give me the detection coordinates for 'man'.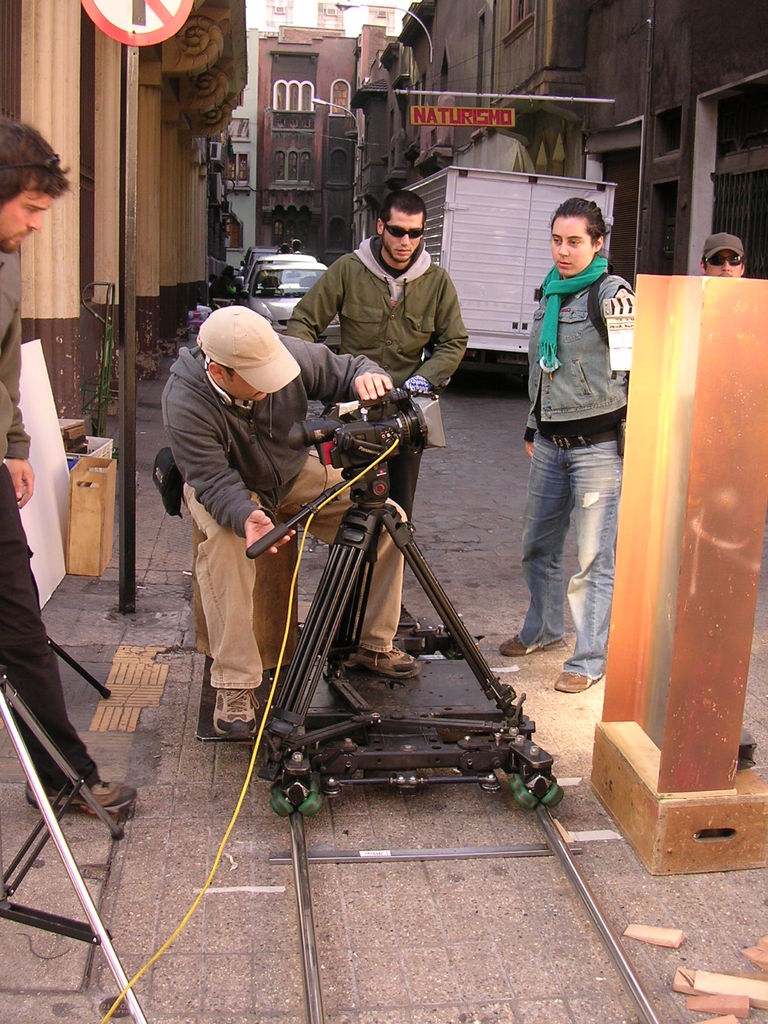
BBox(279, 189, 474, 628).
